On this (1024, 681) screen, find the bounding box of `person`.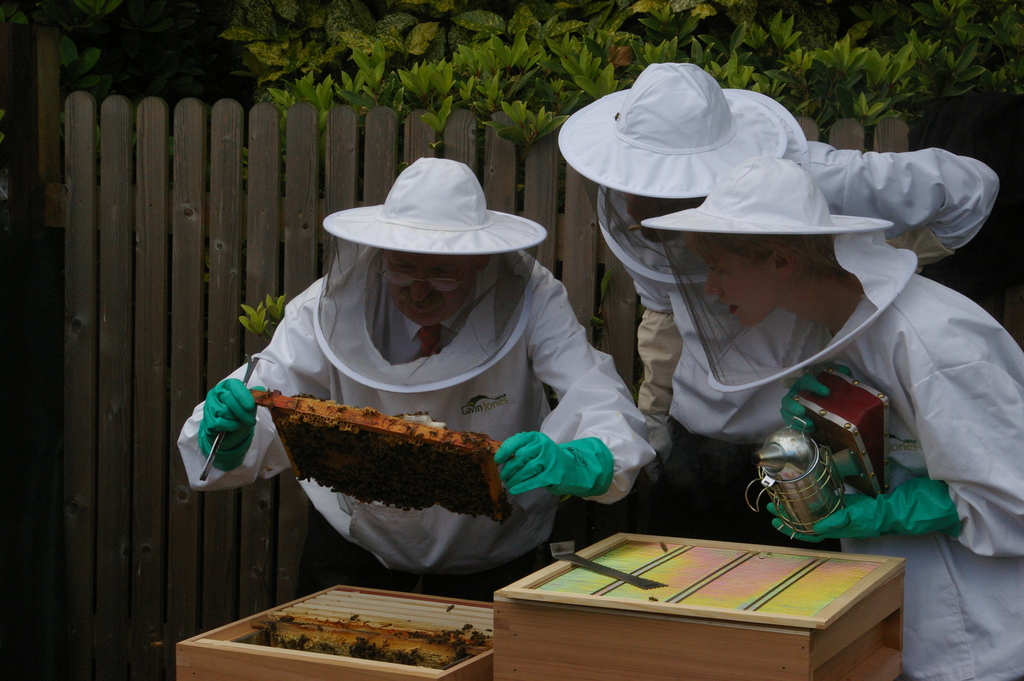
Bounding box: x1=638, y1=151, x2=1023, y2=680.
